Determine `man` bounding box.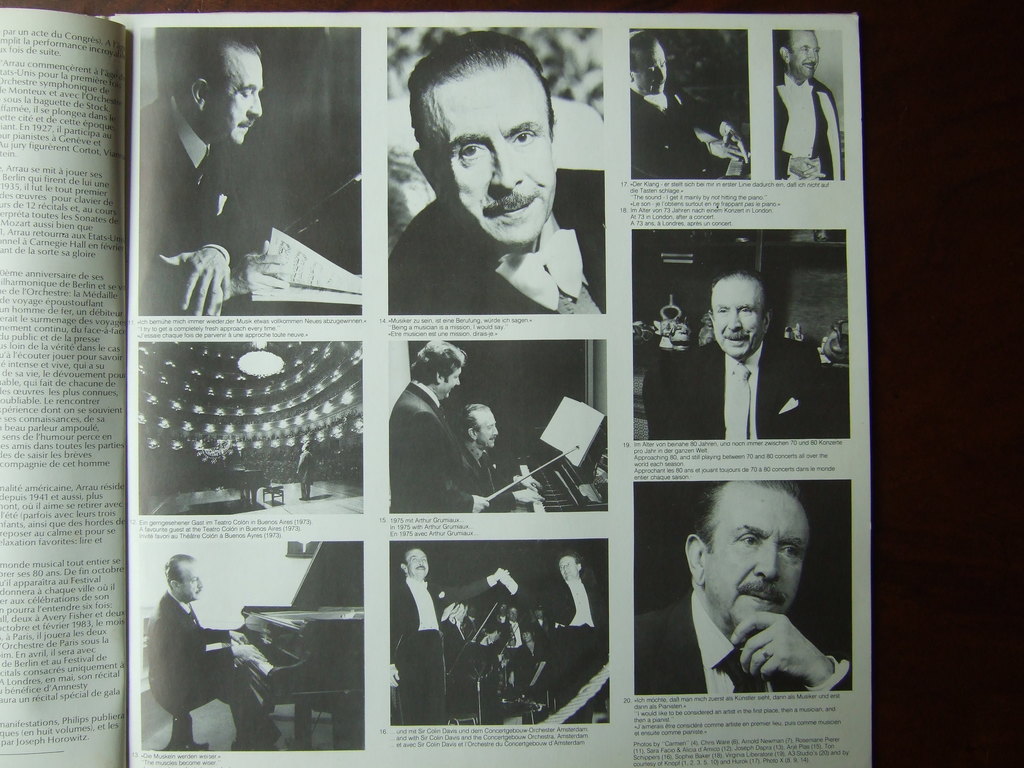
Determined: <bbox>545, 547, 604, 722</bbox>.
